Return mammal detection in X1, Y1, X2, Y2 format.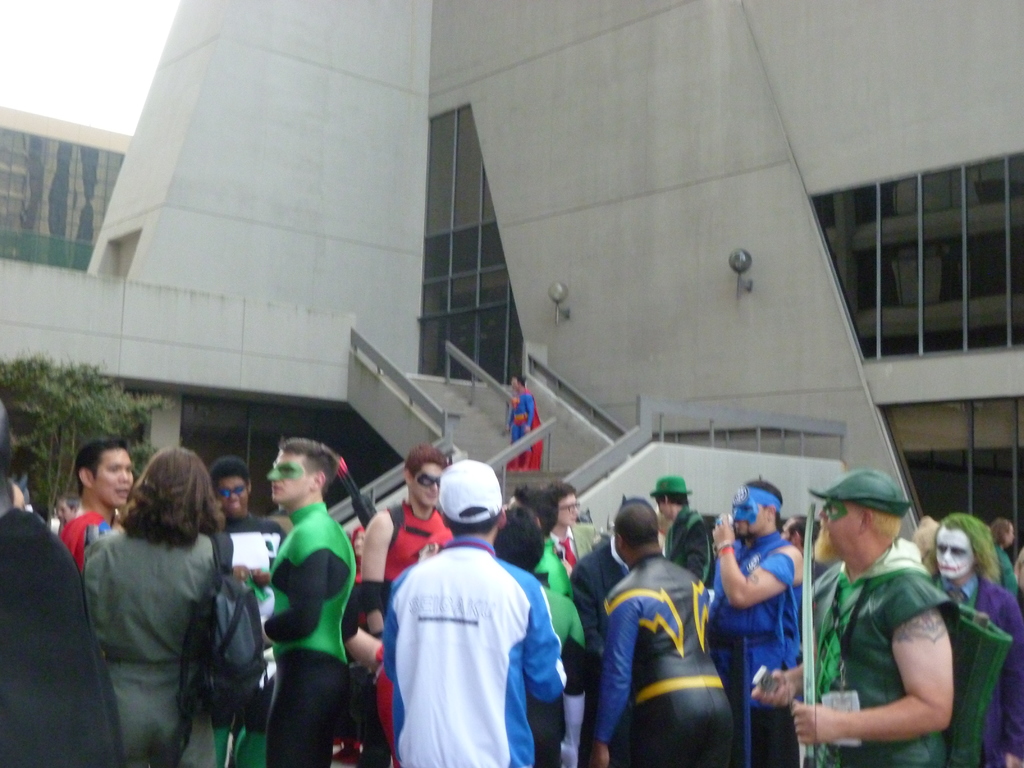
510, 484, 575, 600.
